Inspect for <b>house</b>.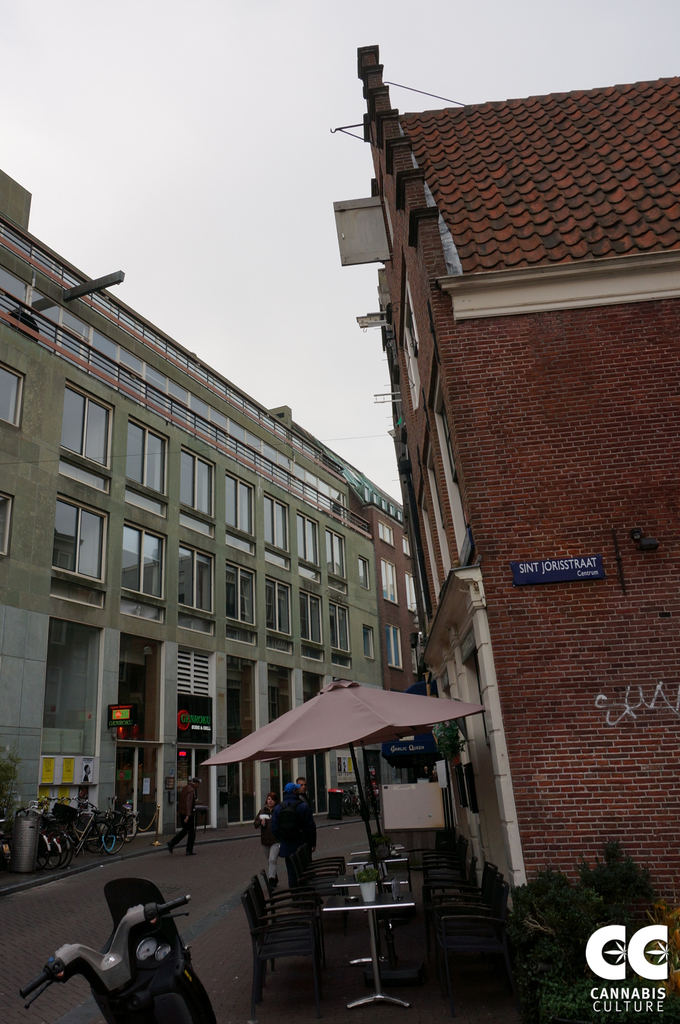
Inspection: 365/477/427/689.
